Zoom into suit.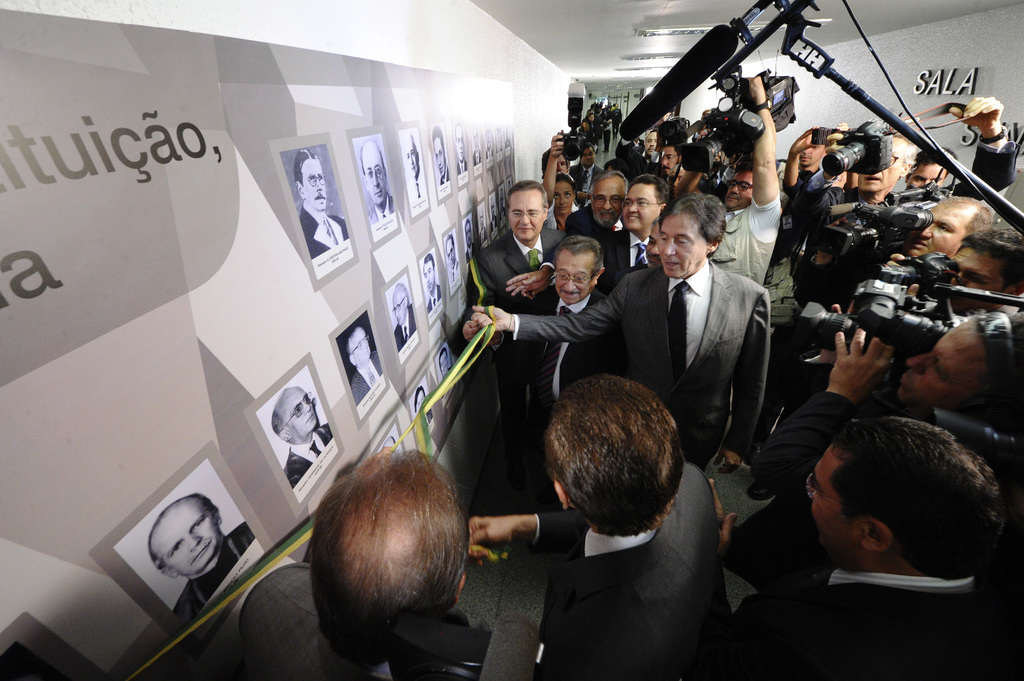
Zoom target: {"left": 472, "top": 152, "right": 484, "bottom": 164}.
